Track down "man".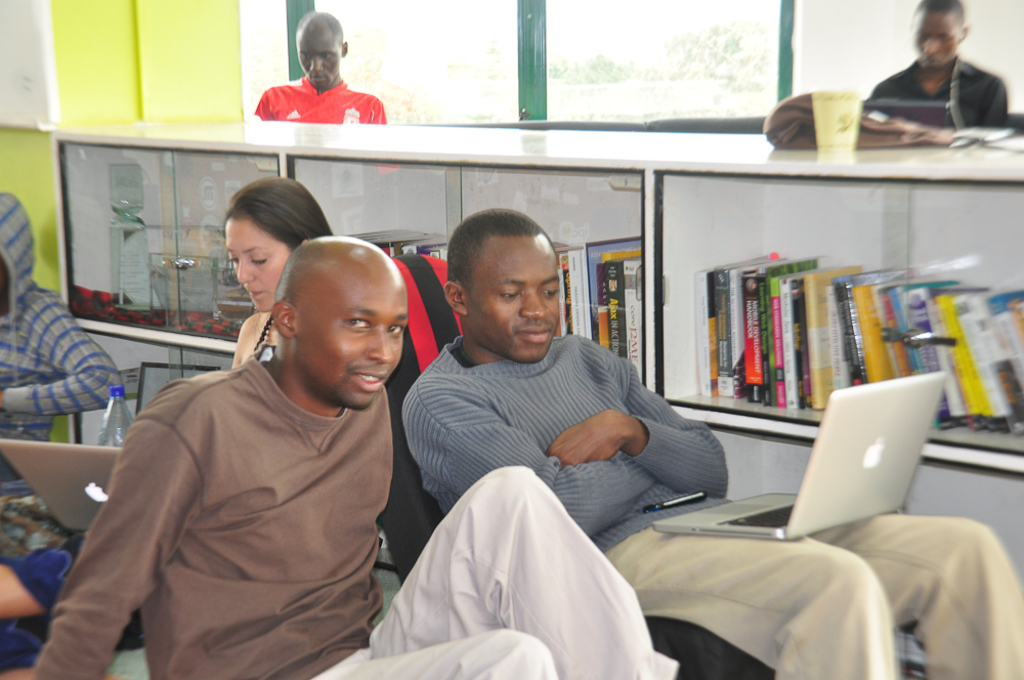
Tracked to (32, 235, 657, 679).
